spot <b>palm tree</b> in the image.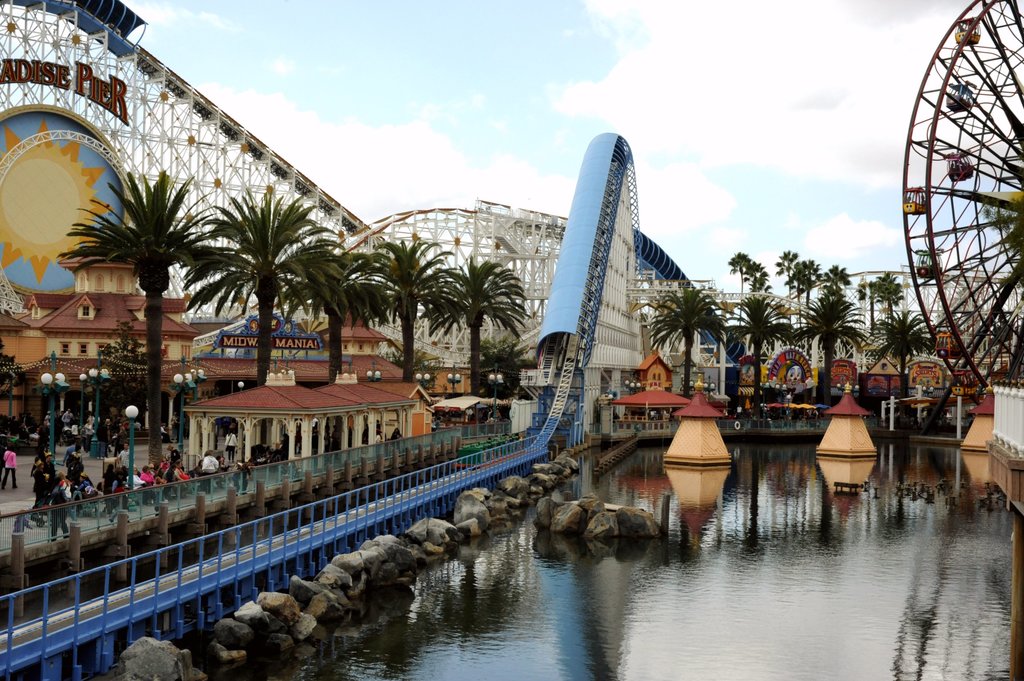
<b>palm tree</b> found at {"x1": 406, "y1": 263, "x2": 531, "y2": 373}.
